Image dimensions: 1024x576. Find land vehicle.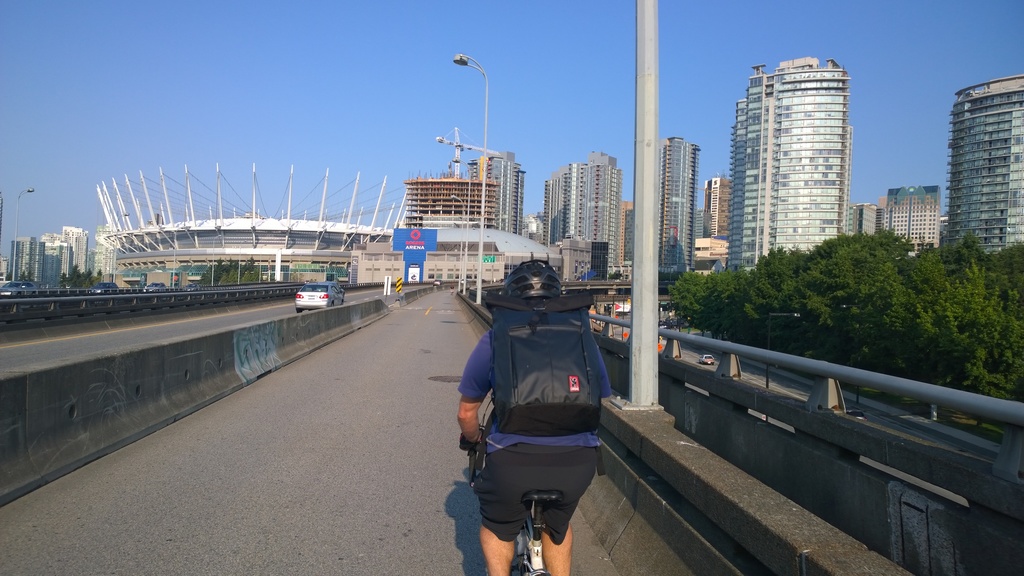
x1=295 y1=278 x2=342 y2=305.
